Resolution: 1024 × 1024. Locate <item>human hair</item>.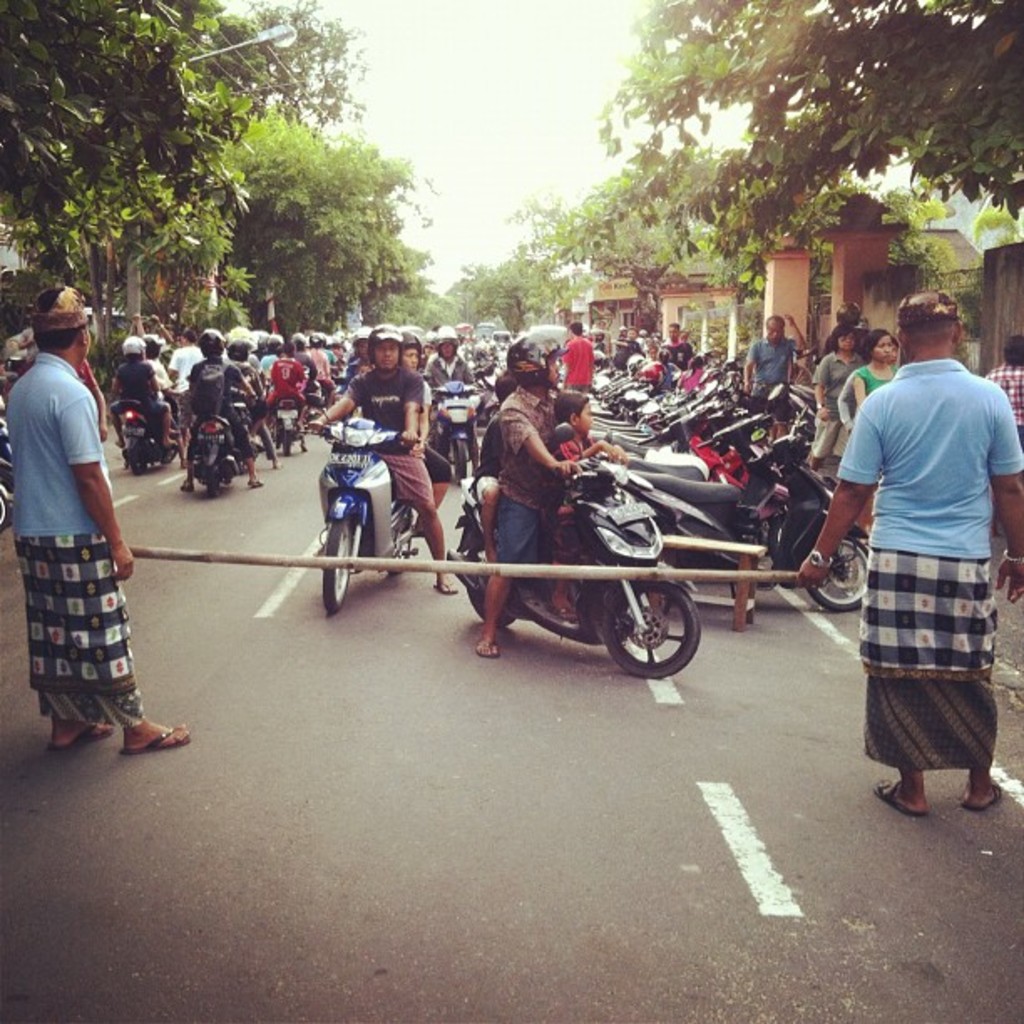
bbox(666, 323, 678, 331).
